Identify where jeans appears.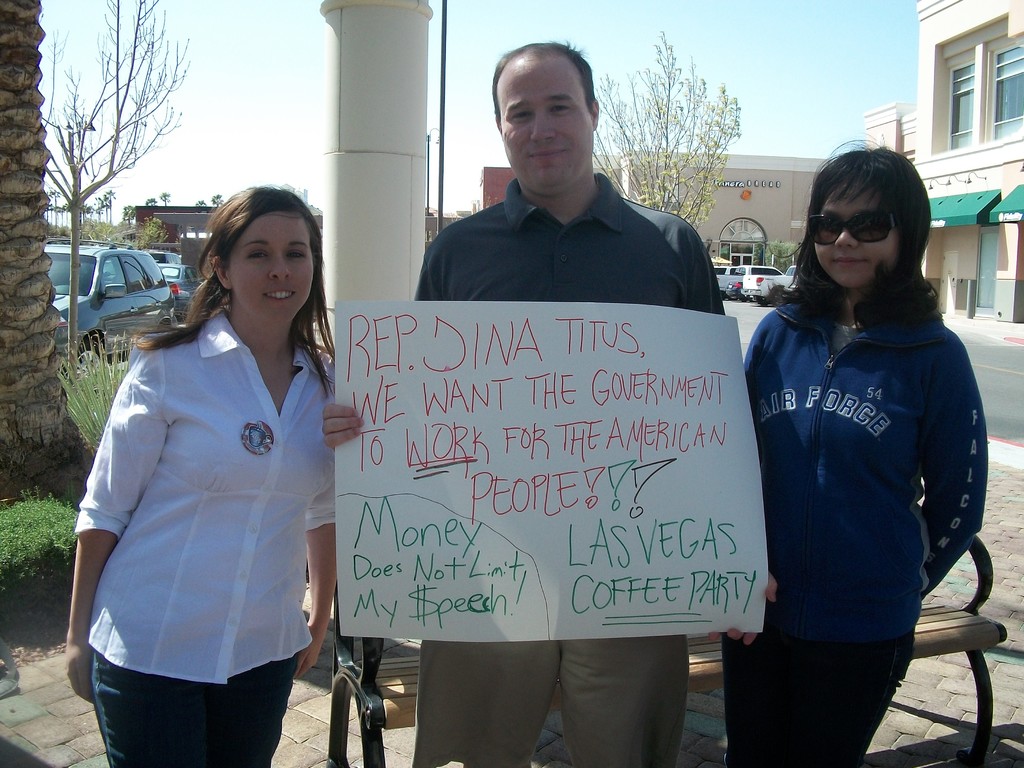
Appears at Rect(720, 636, 912, 765).
